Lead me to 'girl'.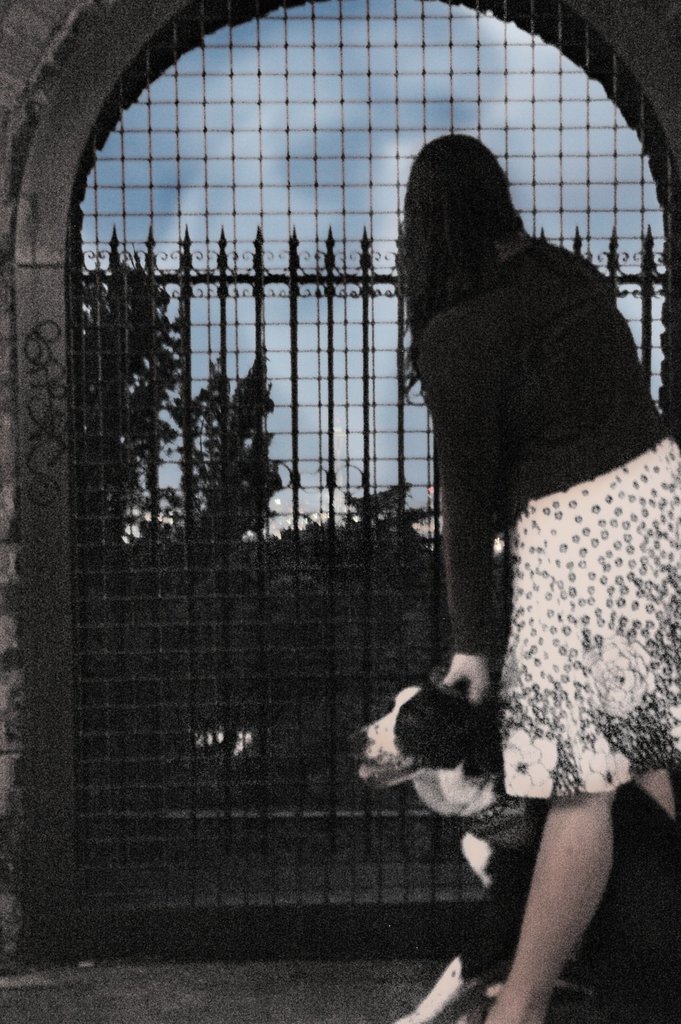
Lead to pyautogui.locateOnScreen(388, 134, 680, 1023).
